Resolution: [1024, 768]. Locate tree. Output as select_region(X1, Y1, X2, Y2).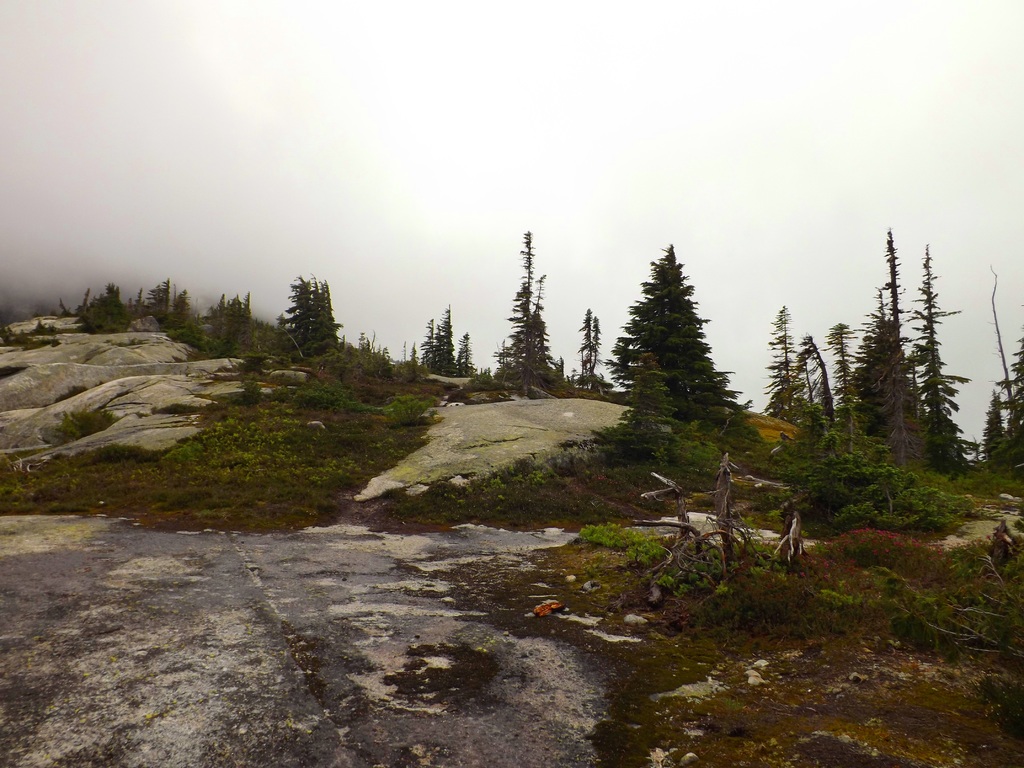
select_region(613, 235, 748, 482).
